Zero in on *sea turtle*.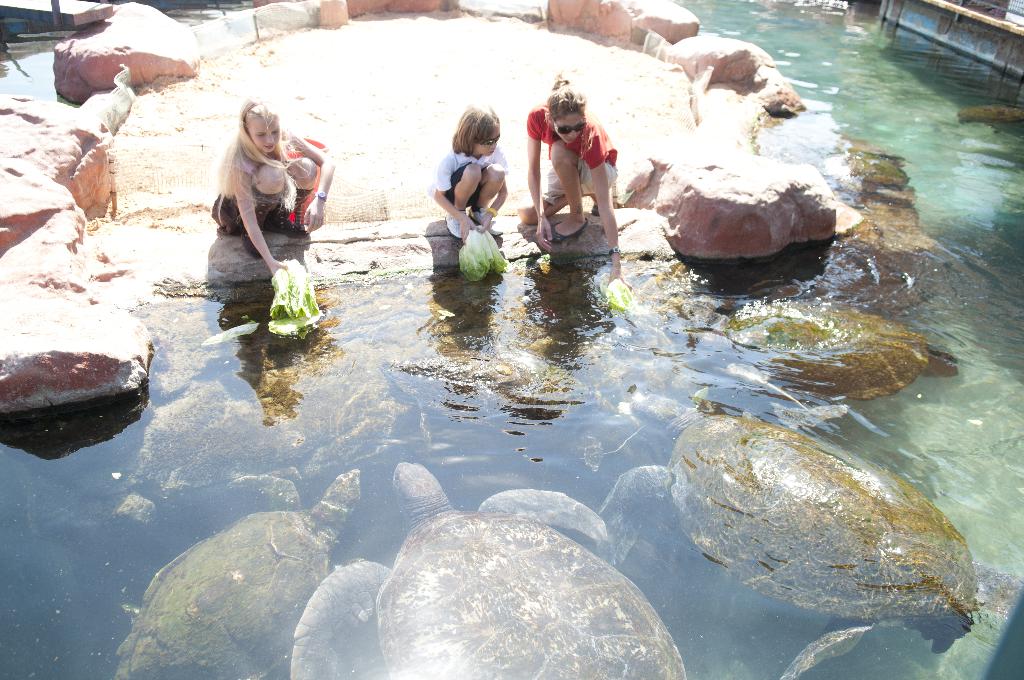
Zeroed in: box=[682, 293, 960, 409].
